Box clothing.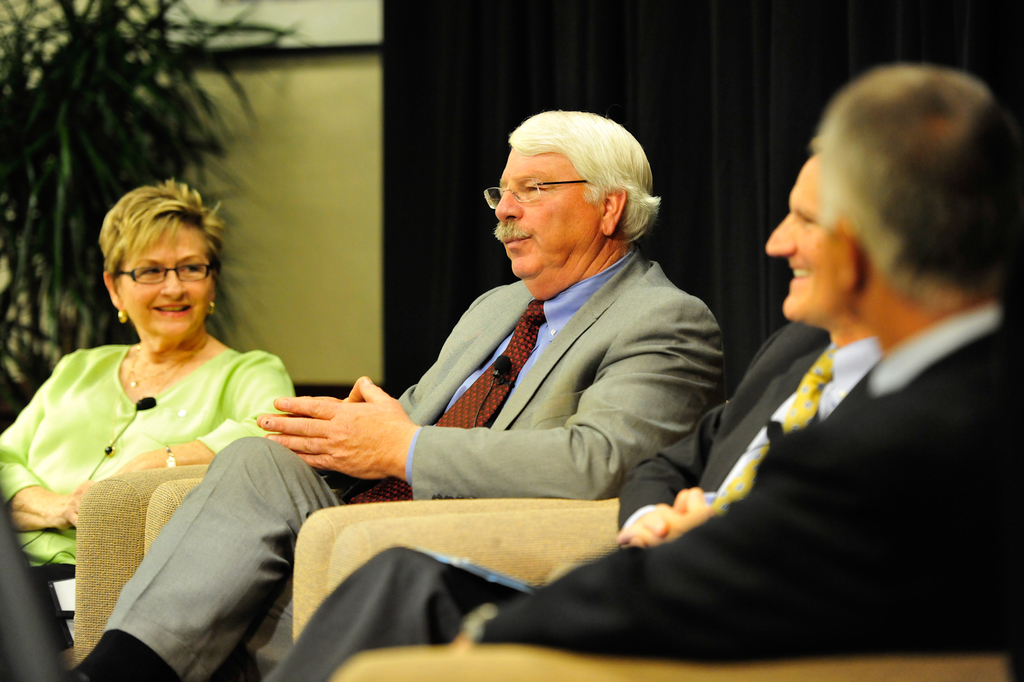
259/320/836/681.
